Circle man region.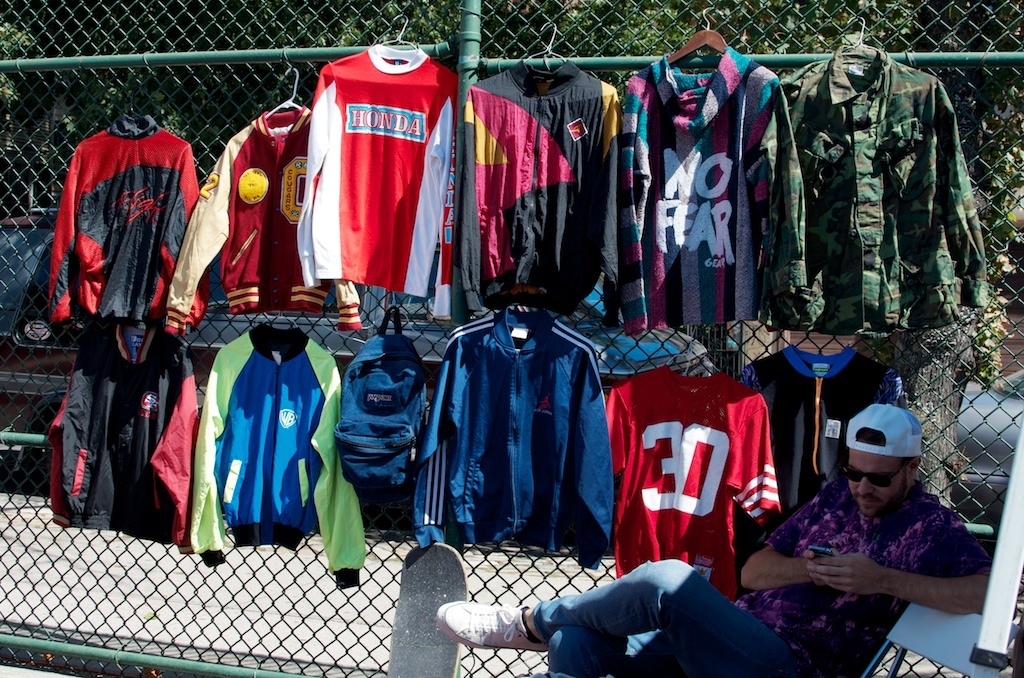
Region: <box>435,405,987,677</box>.
